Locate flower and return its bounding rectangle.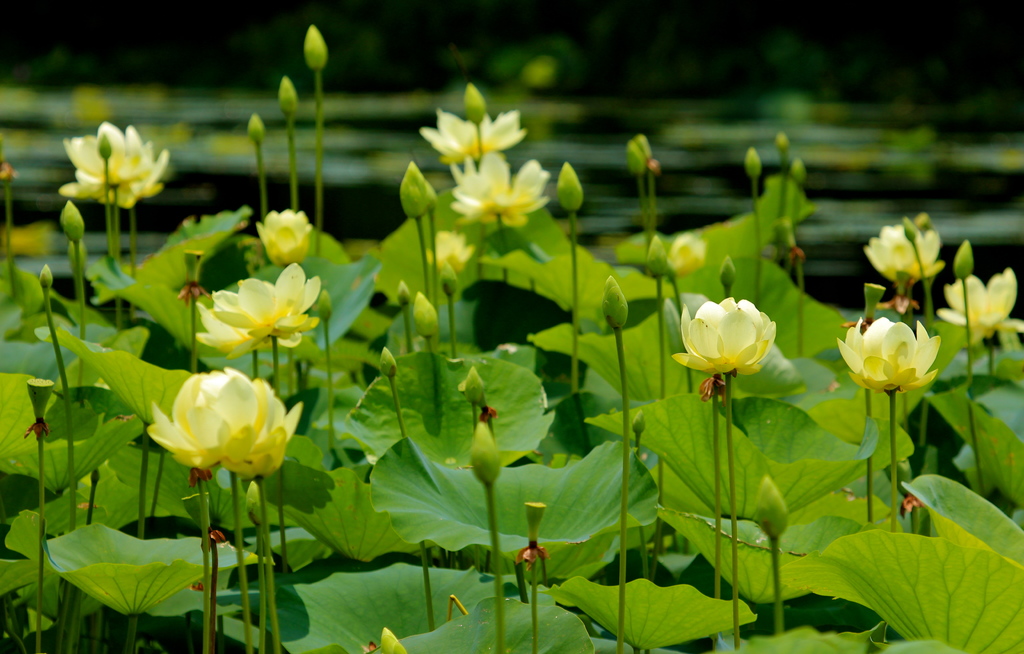
l=228, t=363, r=304, b=476.
